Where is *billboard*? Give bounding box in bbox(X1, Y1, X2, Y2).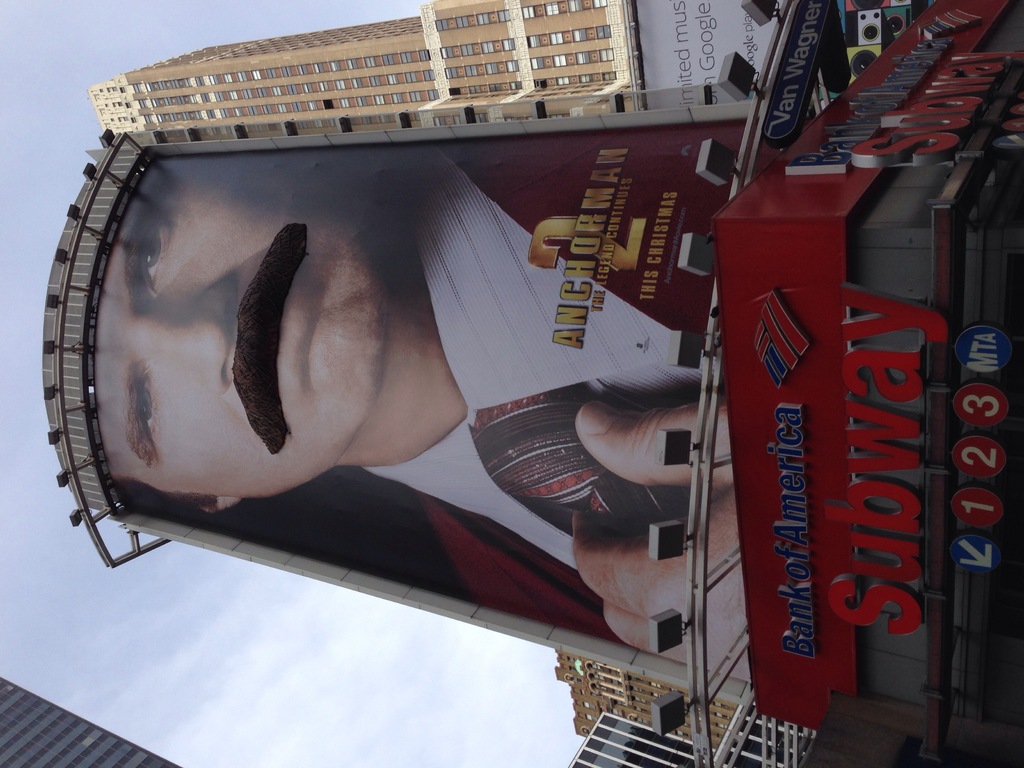
bbox(716, 218, 850, 732).
